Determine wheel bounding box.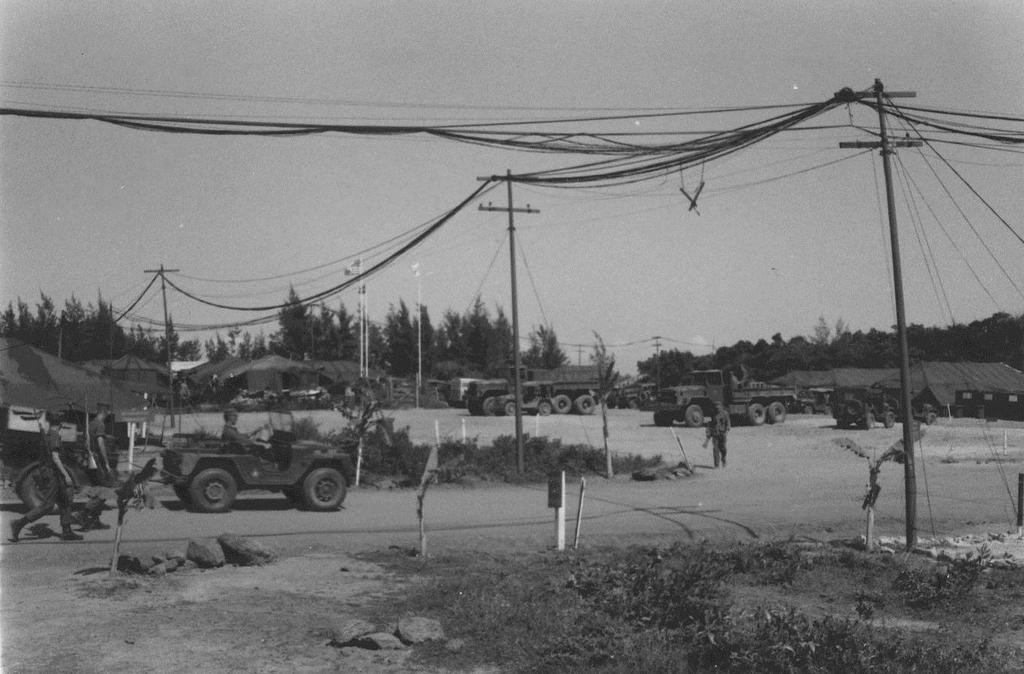
Determined: x1=186, y1=464, x2=234, y2=518.
